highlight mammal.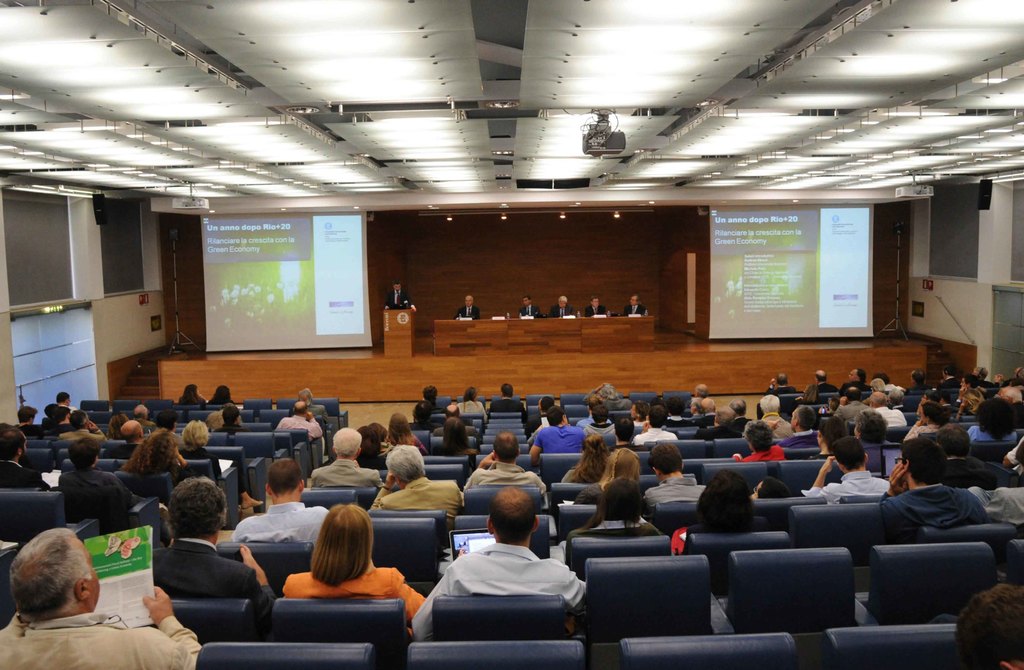
Highlighted region: (118, 426, 191, 482).
